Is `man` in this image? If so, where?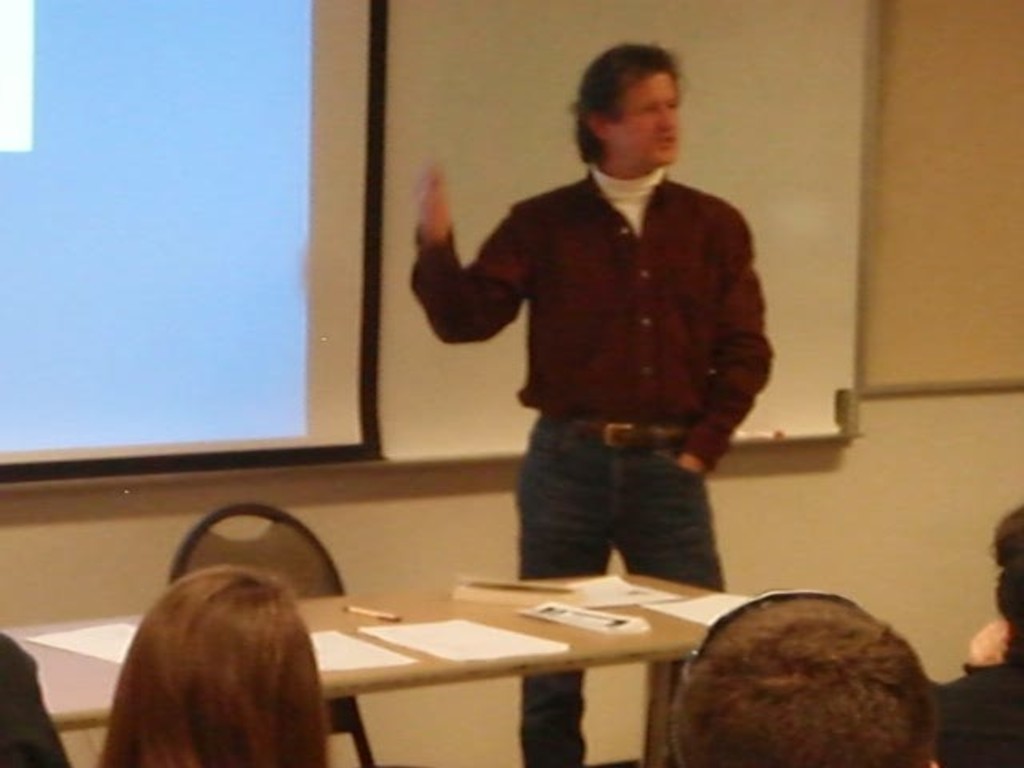
Yes, at bbox=[672, 587, 934, 766].
